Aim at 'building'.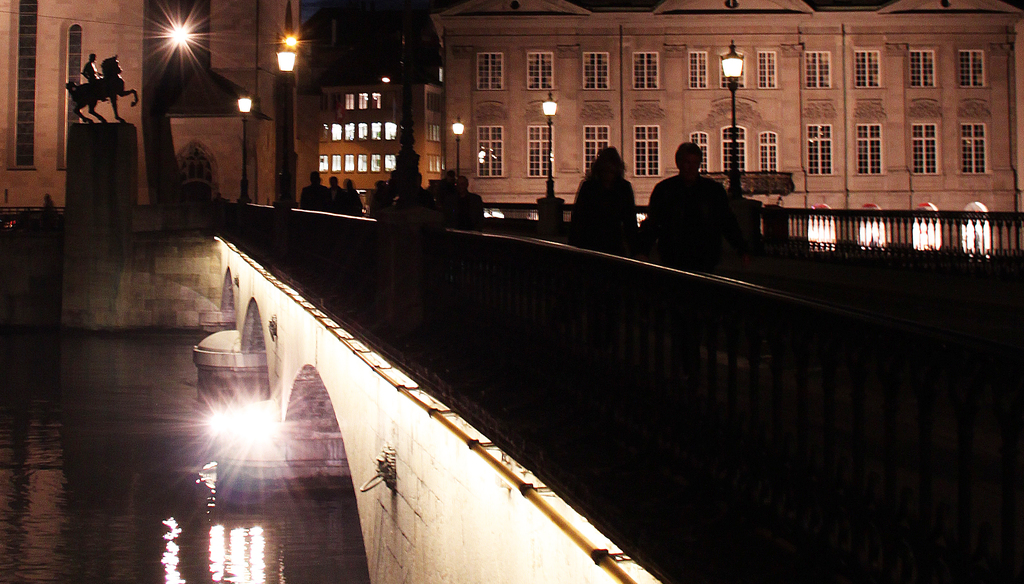
Aimed at box(0, 0, 305, 207).
